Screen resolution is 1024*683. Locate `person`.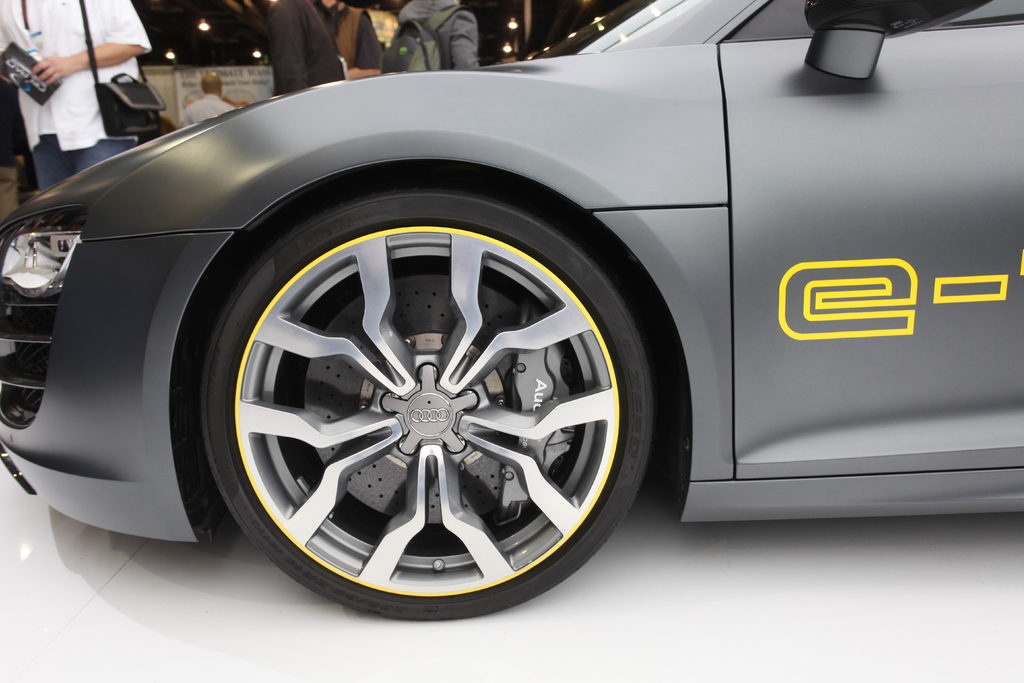
region(177, 69, 244, 128).
